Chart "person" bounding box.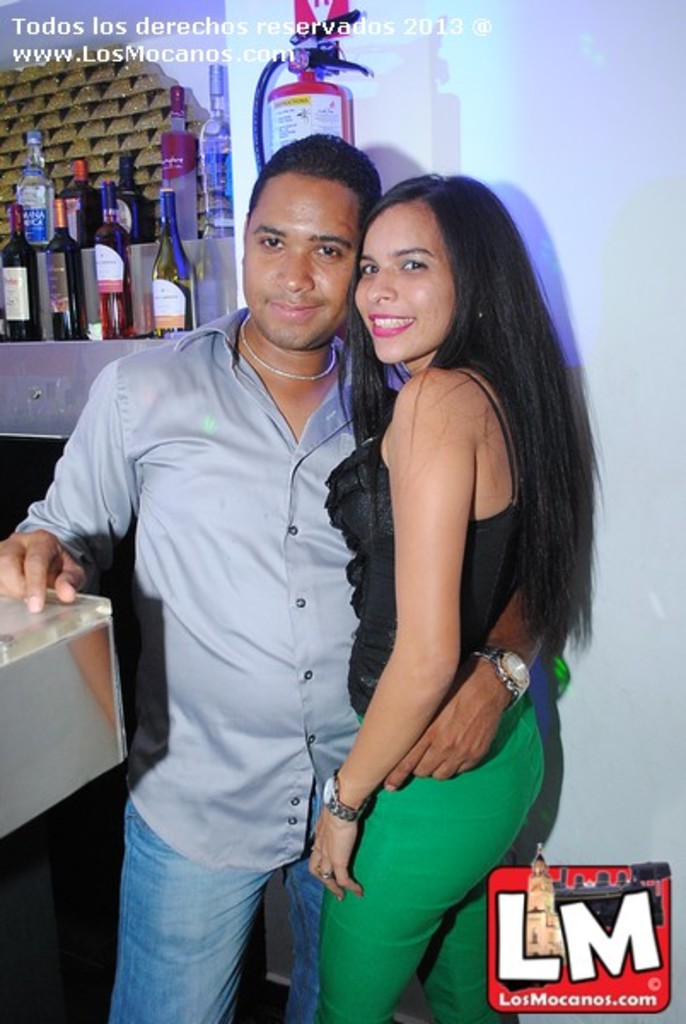
Charted: select_region(305, 169, 606, 1022).
